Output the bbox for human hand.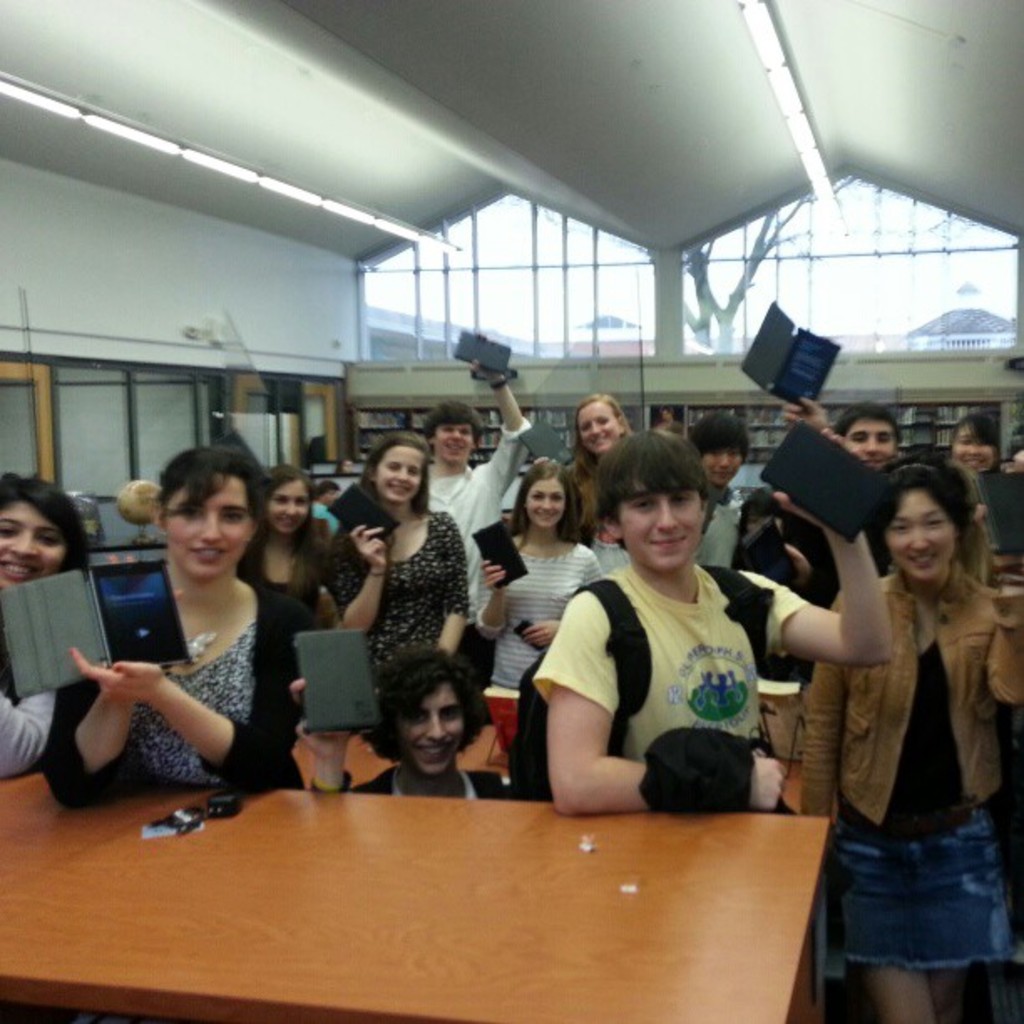
detection(288, 678, 356, 761).
